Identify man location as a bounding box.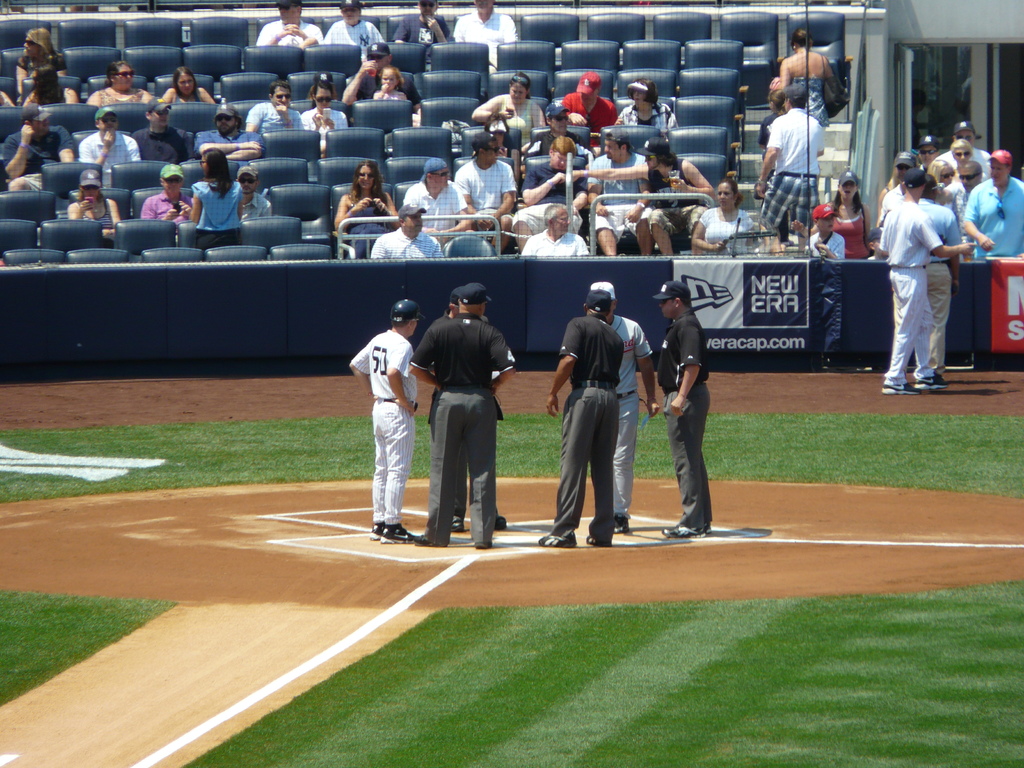
bbox=(403, 159, 473, 250).
